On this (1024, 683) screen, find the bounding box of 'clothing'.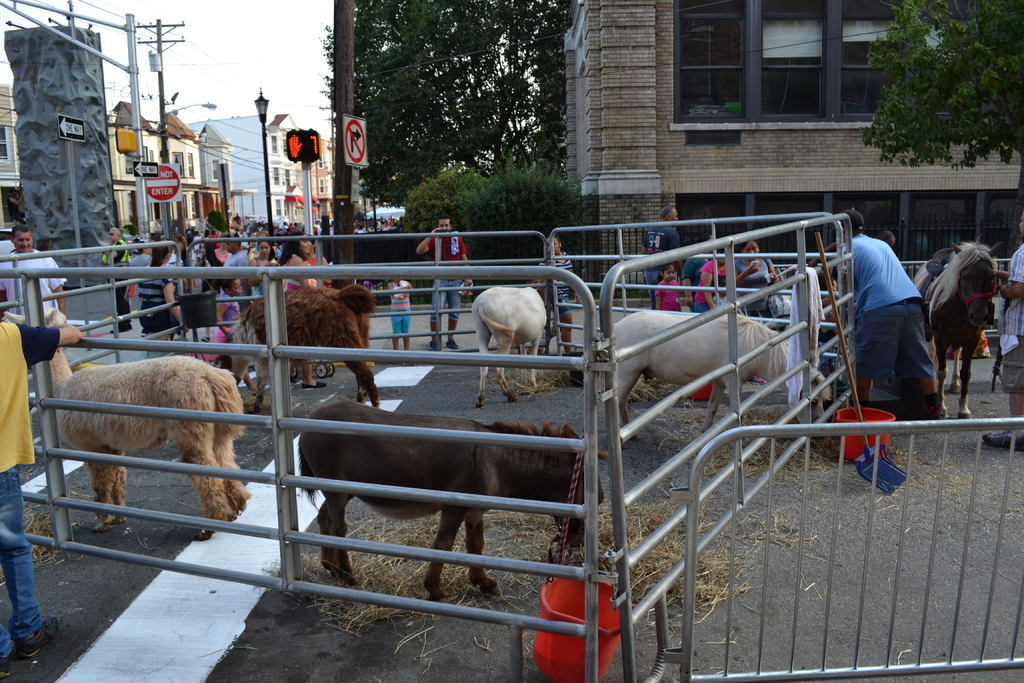
Bounding box: left=739, top=256, right=779, bottom=327.
